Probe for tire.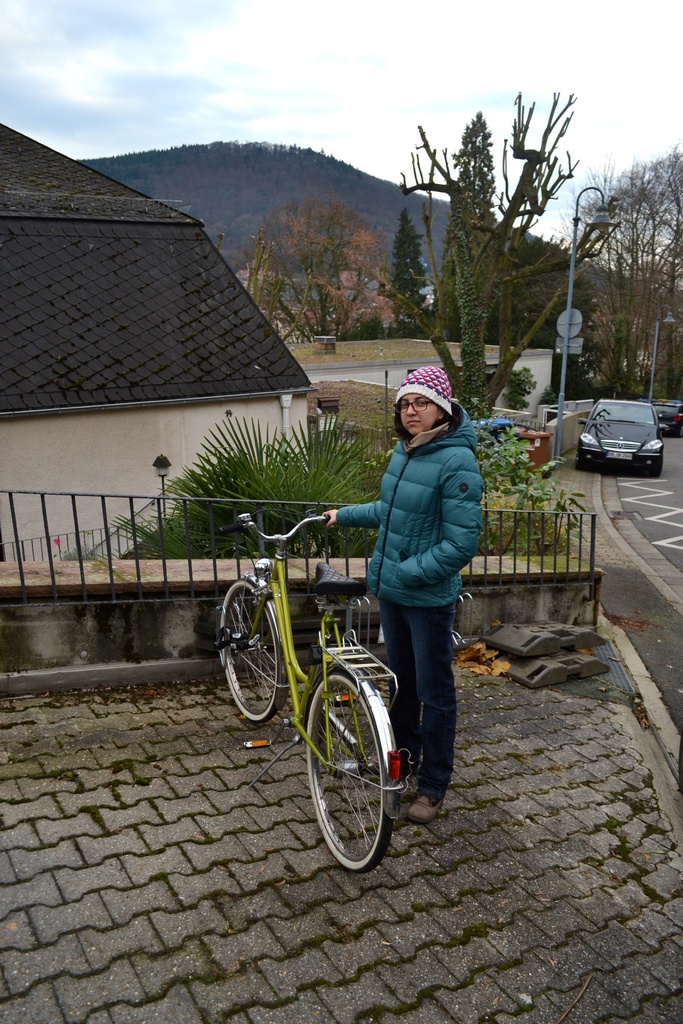
Probe result: 306 664 395 876.
